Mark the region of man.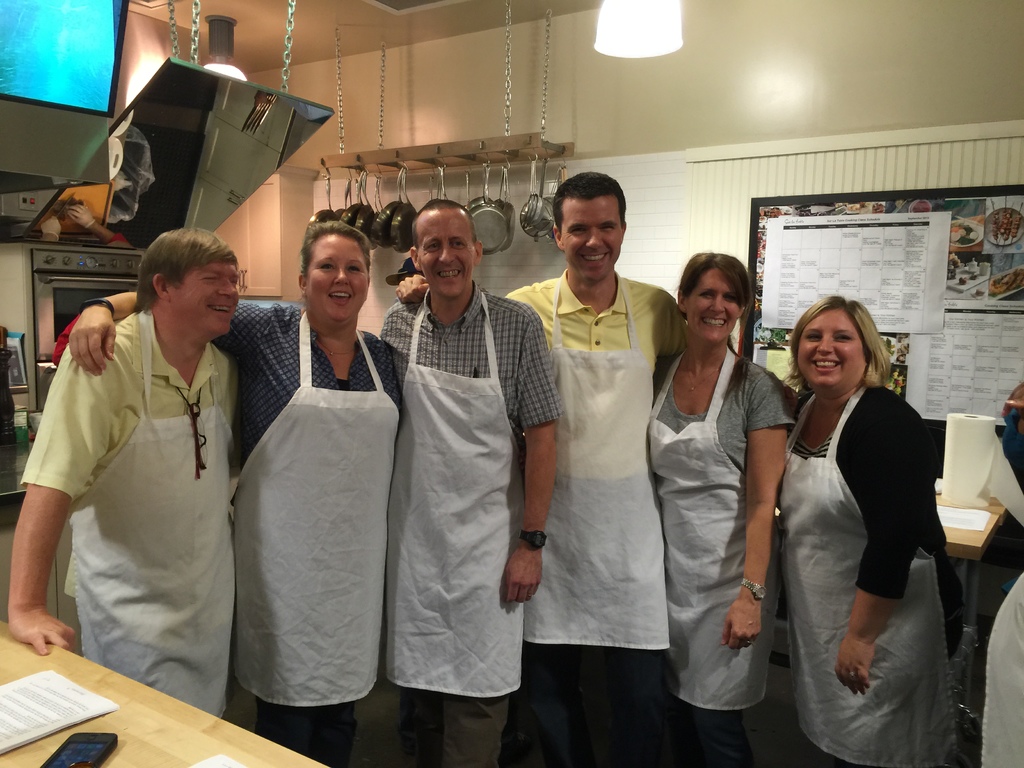
Region: <box>397,170,691,767</box>.
